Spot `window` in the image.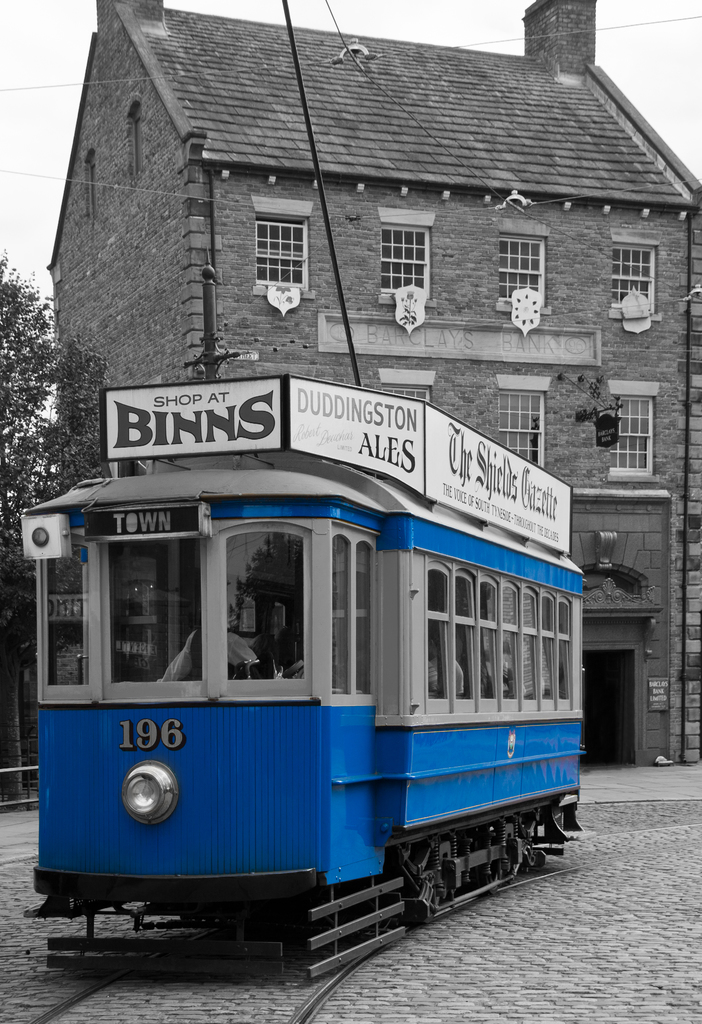
`window` found at l=382, t=385, r=435, b=412.
